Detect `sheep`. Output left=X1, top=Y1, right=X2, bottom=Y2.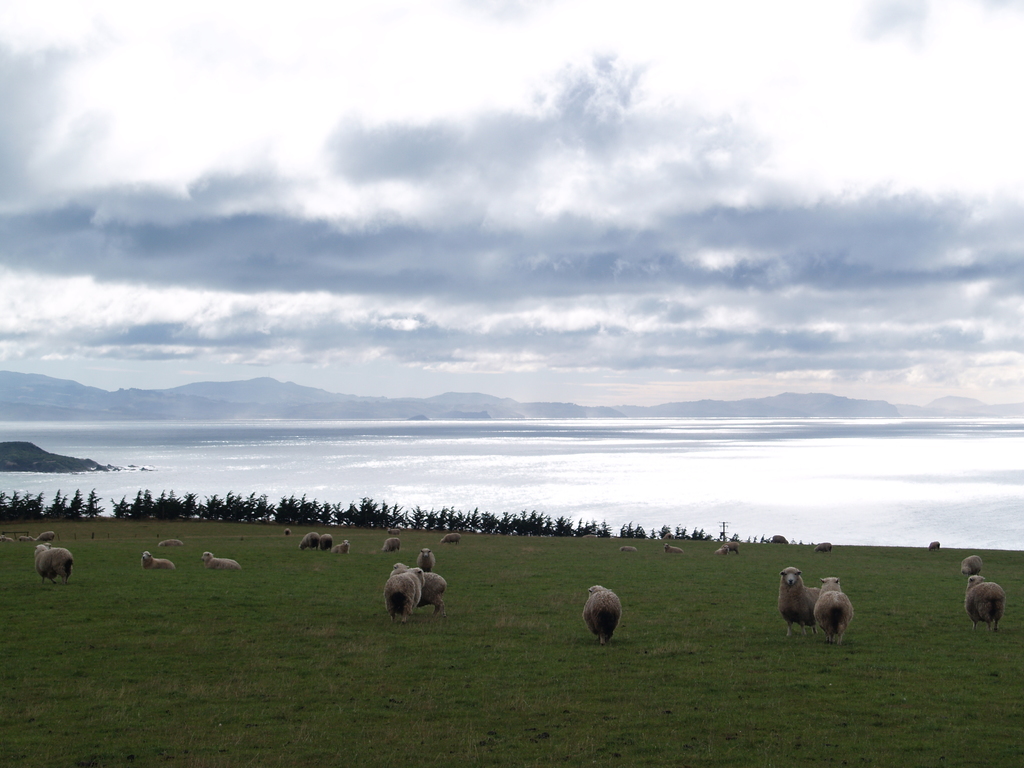
left=144, top=552, right=175, bottom=573.
